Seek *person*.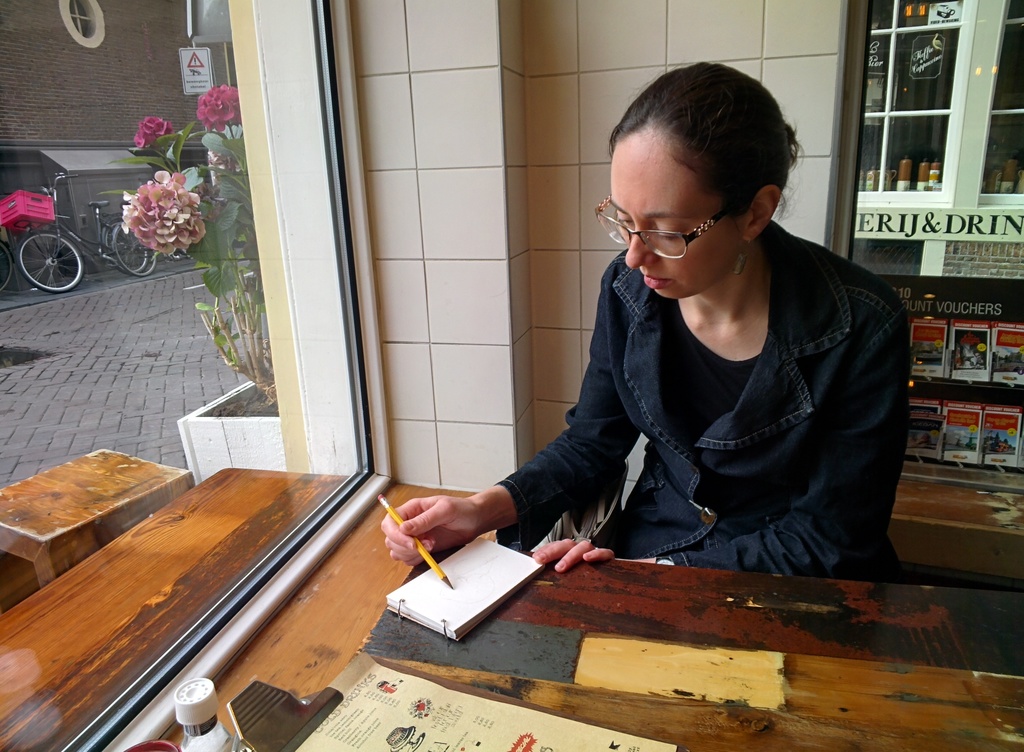
bbox(377, 62, 917, 581).
